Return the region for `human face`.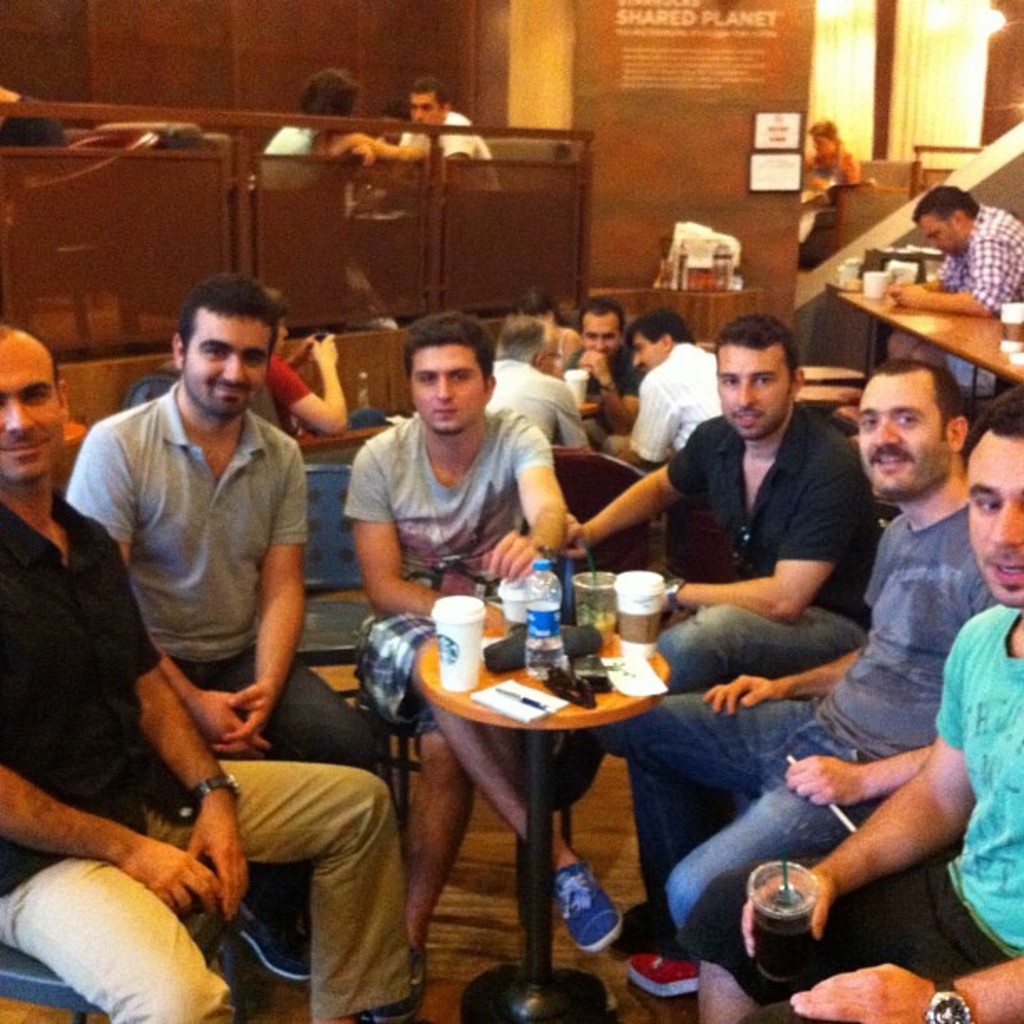
{"x1": 184, "y1": 306, "x2": 274, "y2": 415}.
